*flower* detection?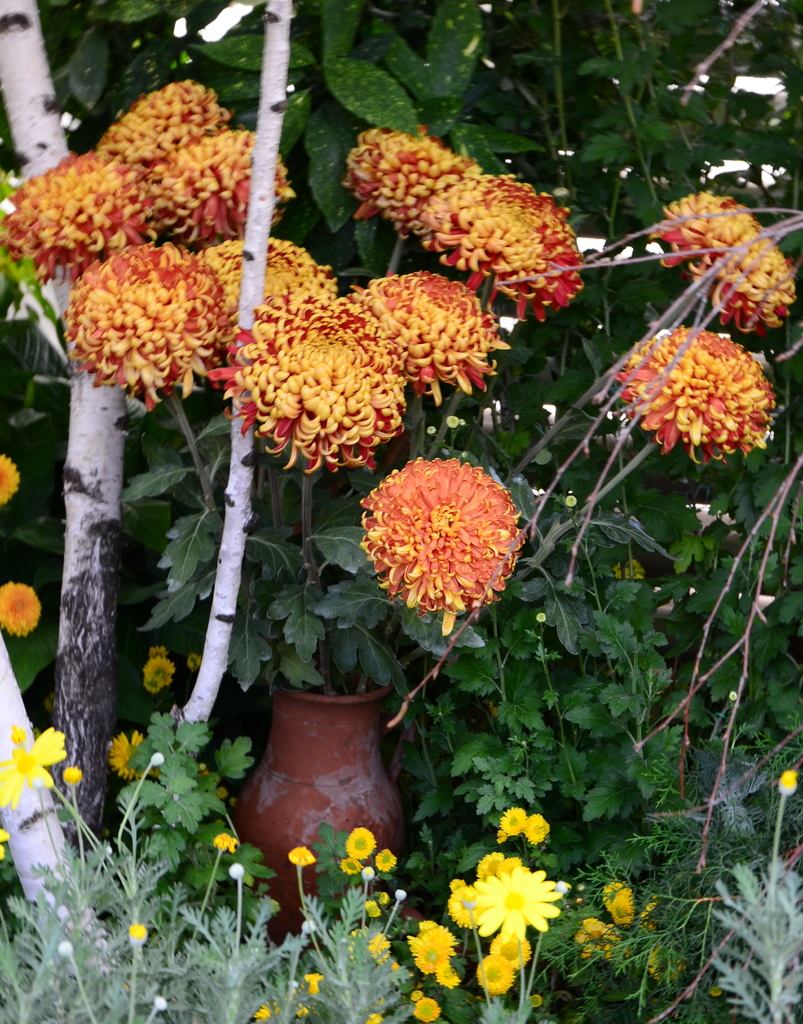
420 161 583 323
